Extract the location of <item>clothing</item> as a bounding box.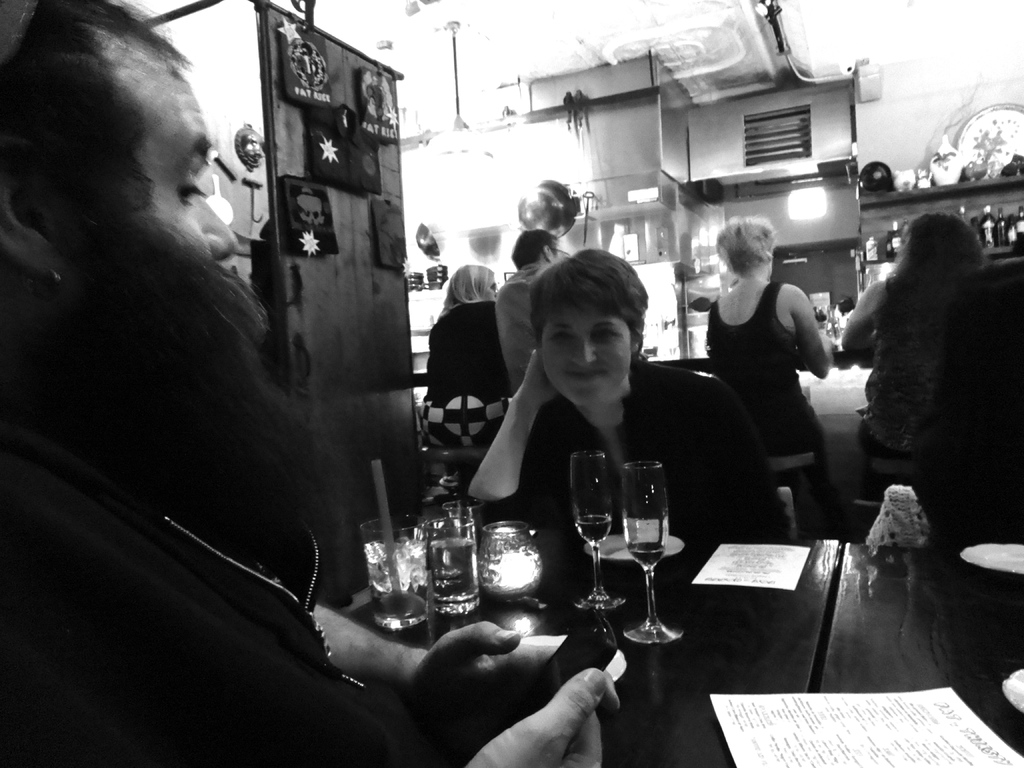
426/296/510/408.
